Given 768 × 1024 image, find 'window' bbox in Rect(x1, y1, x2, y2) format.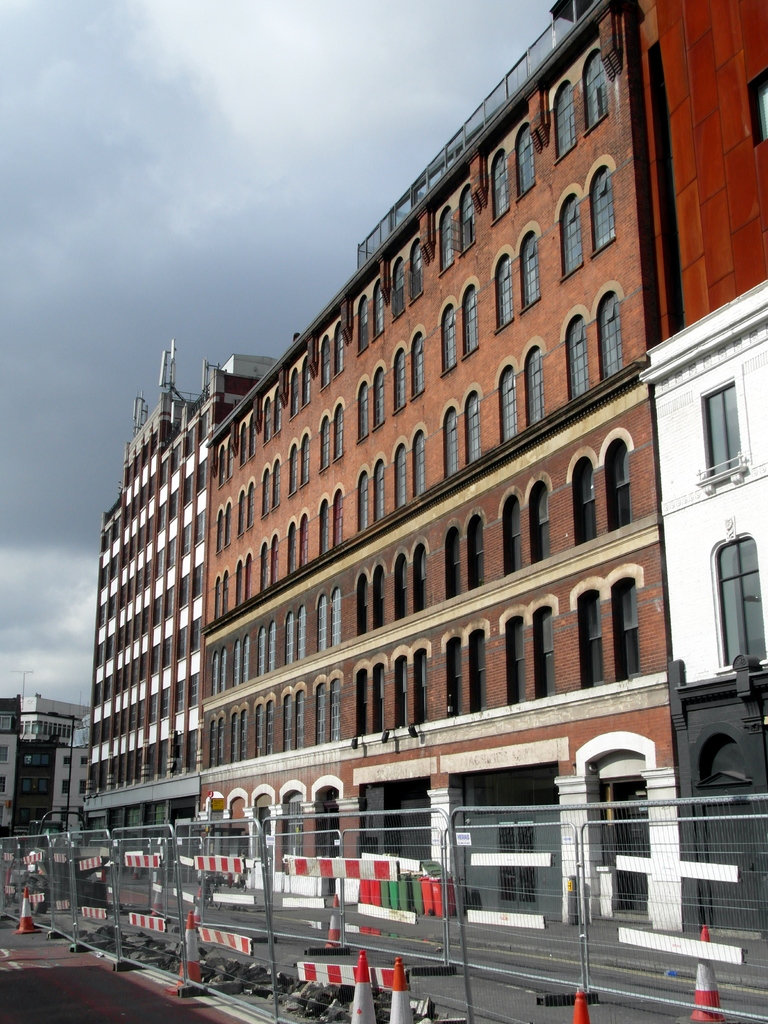
Rect(466, 510, 489, 593).
